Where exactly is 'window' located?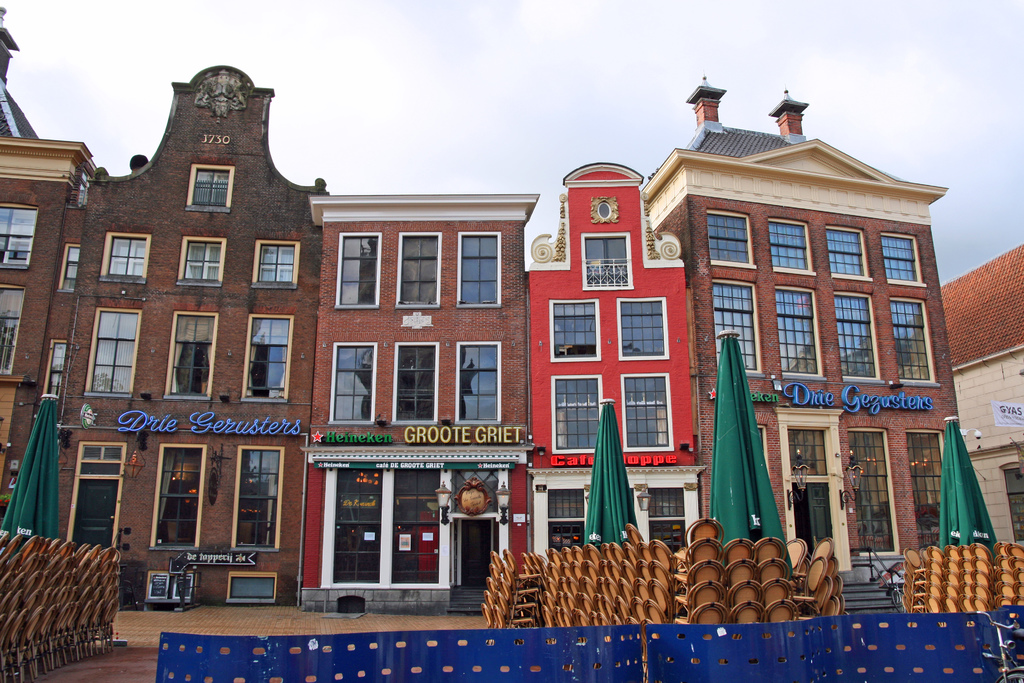
Its bounding box is [165, 313, 220, 401].
